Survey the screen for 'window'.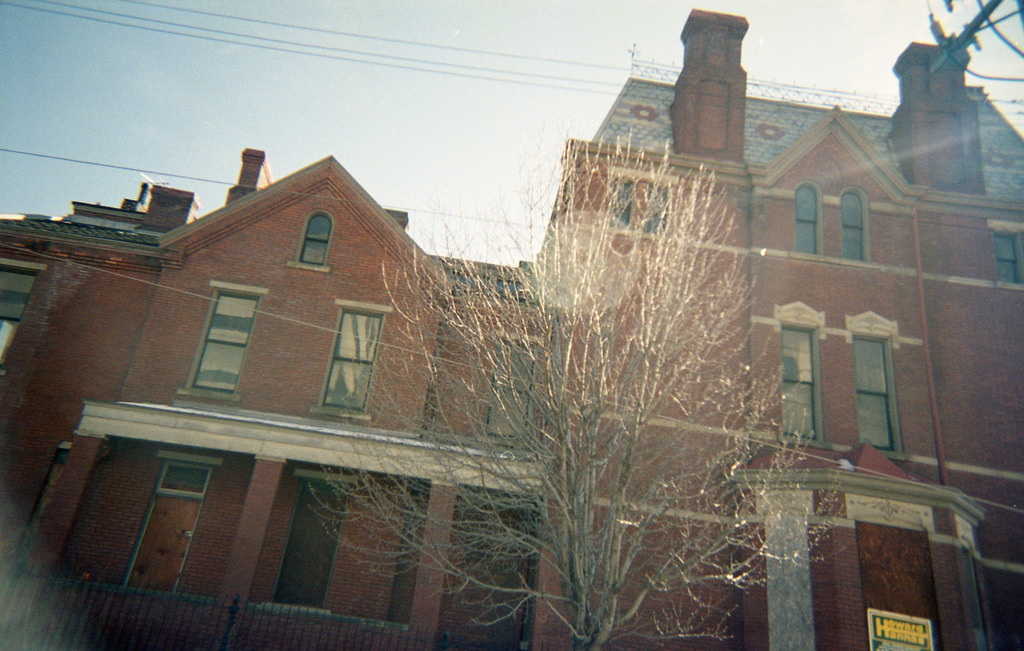
Survey found: box(845, 188, 868, 261).
